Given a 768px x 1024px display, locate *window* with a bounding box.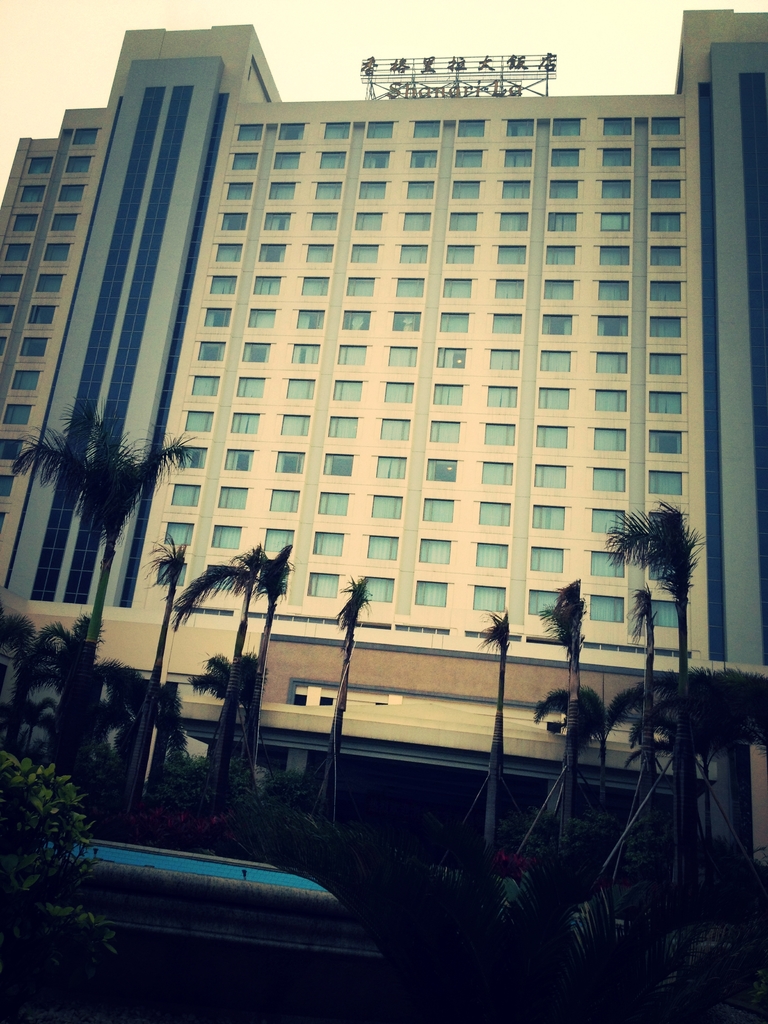
Located: x1=168 y1=523 x2=193 y2=546.
